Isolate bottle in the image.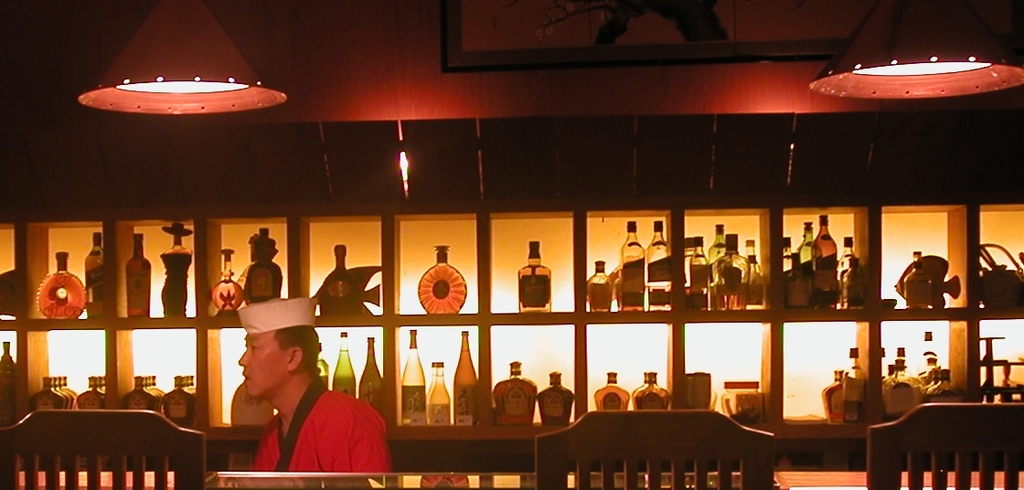
Isolated region: (x1=424, y1=361, x2=451, y2=429).
